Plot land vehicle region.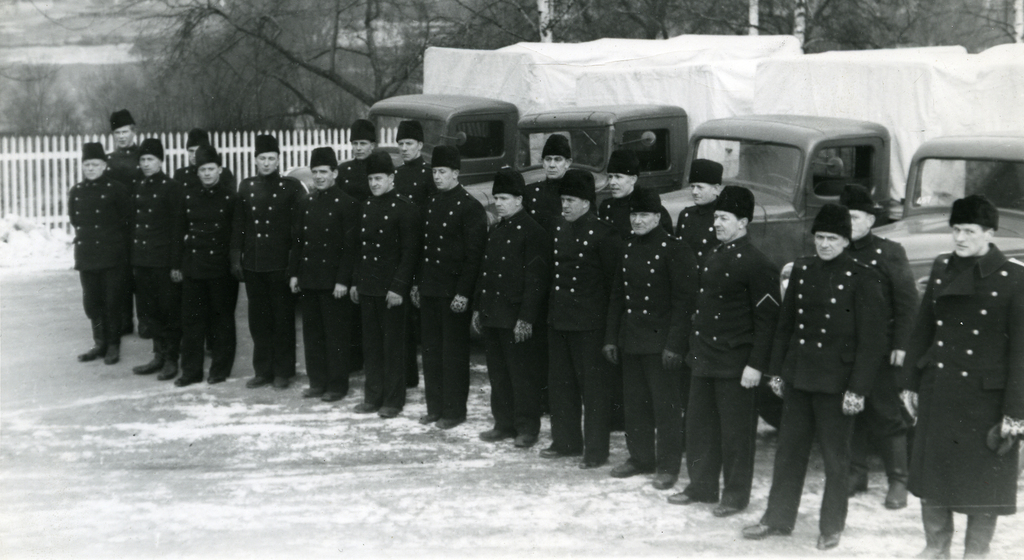
Plotted at <region>460, 44, 975, 339</region>.
